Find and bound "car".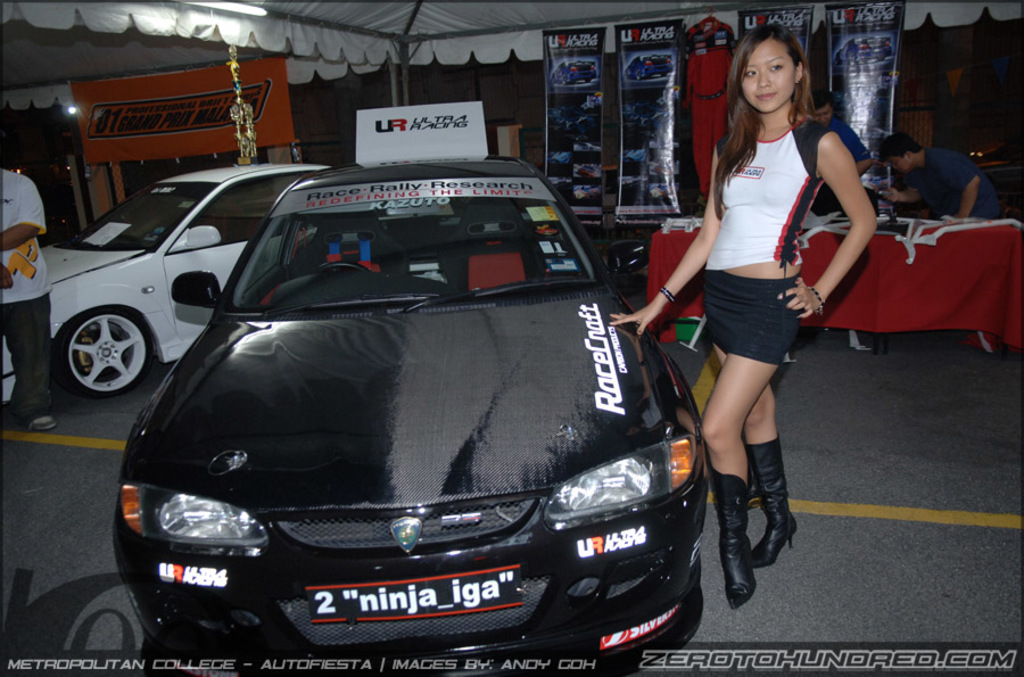
Bound: x1=550 y1=60 x2=596 y2=85.
